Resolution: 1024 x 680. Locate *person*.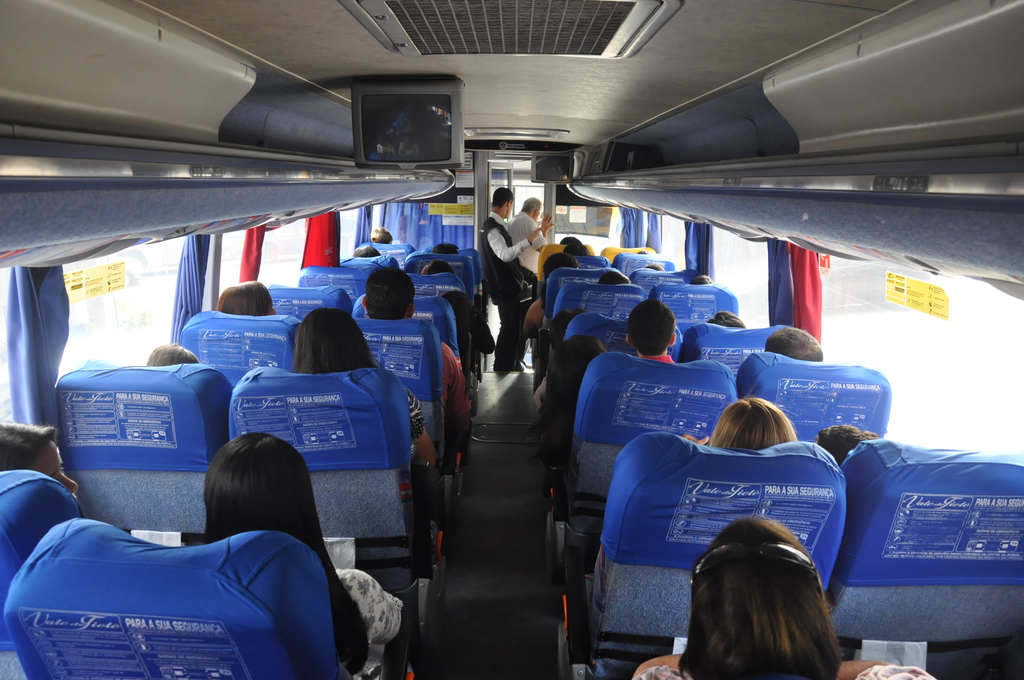
815/424/878/464.
